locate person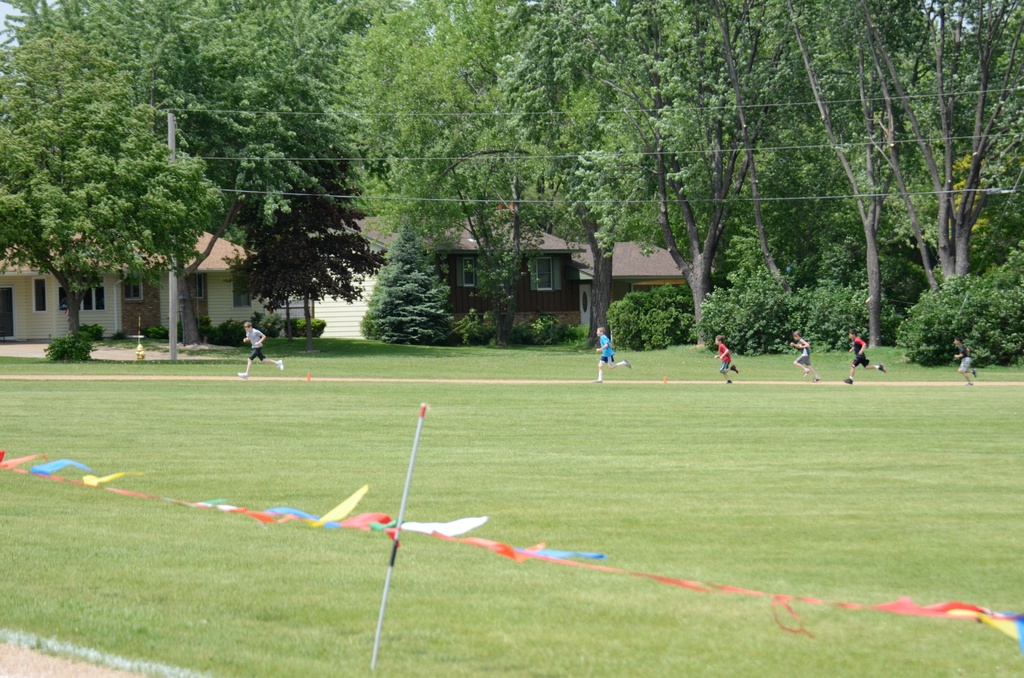
select_region(715, 333, 736, 383)
